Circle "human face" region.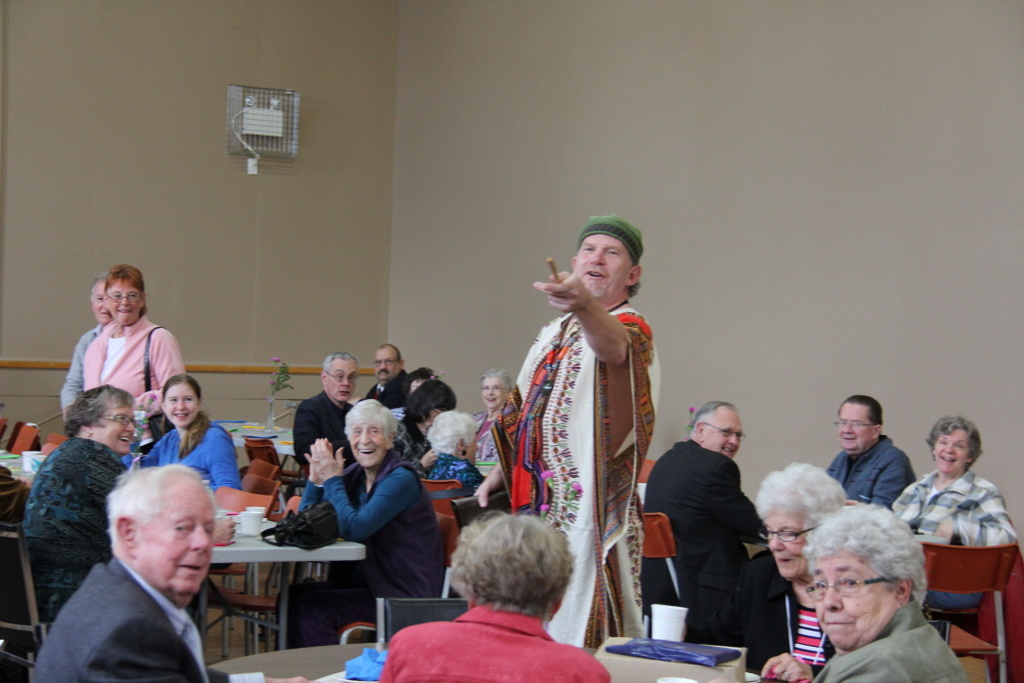
Region: select_region(800, 548, 895, 651).
